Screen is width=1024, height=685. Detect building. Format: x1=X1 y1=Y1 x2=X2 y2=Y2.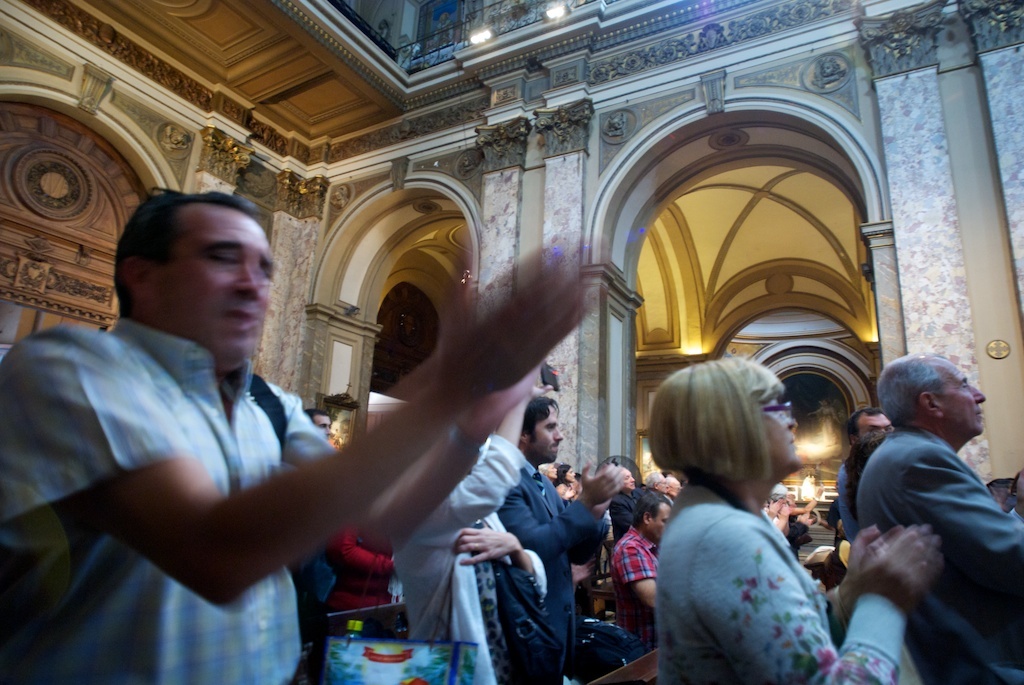
x1=0 y1=0 x2=1023 y2=684.
